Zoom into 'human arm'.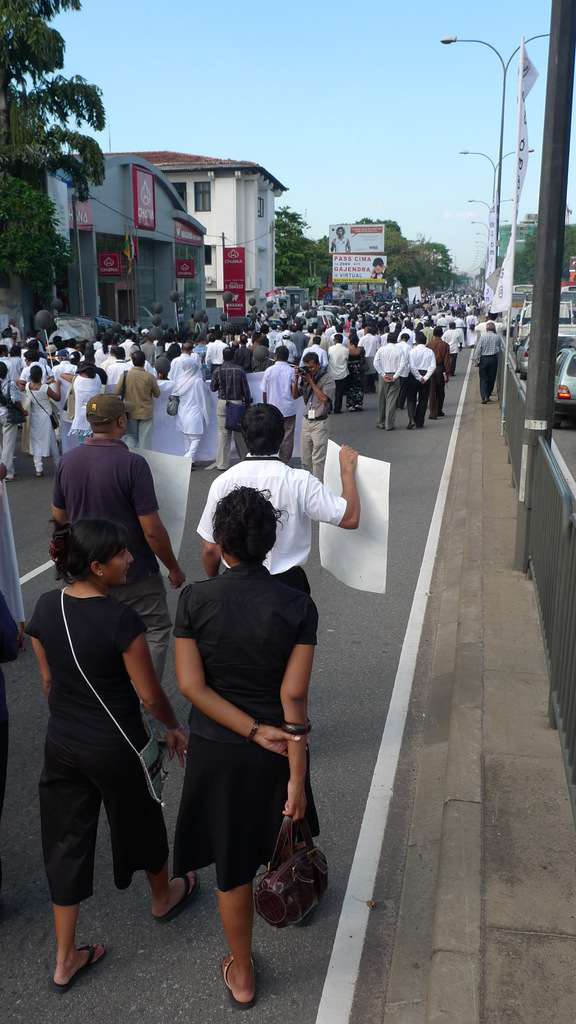
Zoom target: 131, 455, 188, 588.
